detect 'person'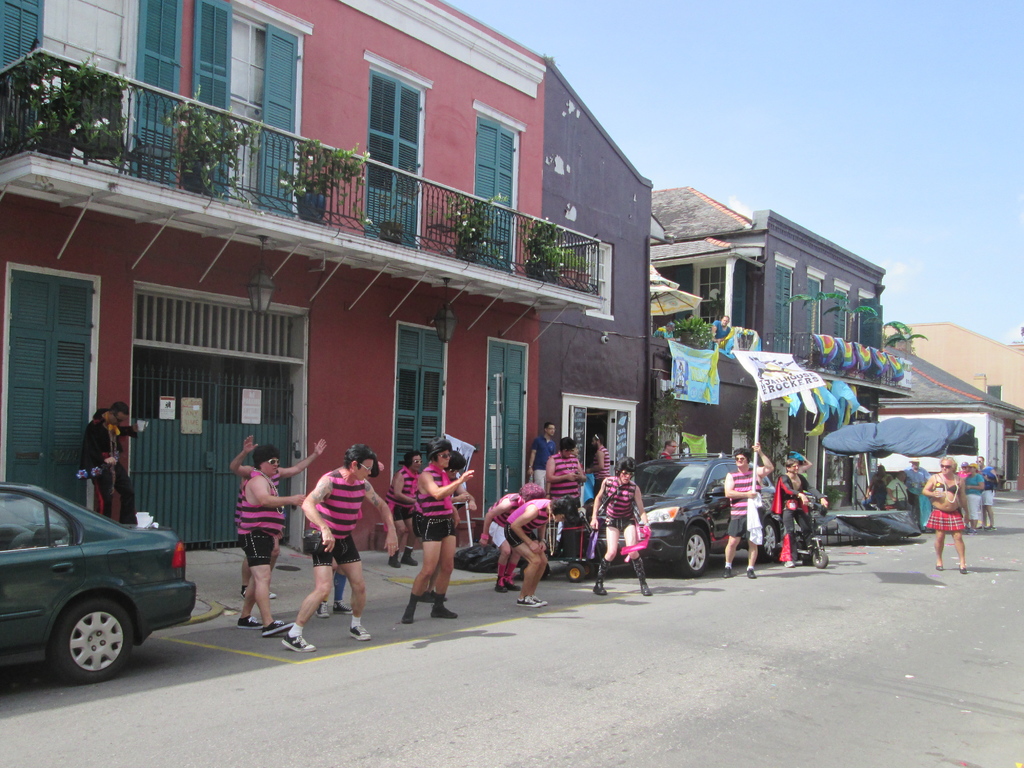
[715,443,782,581]
